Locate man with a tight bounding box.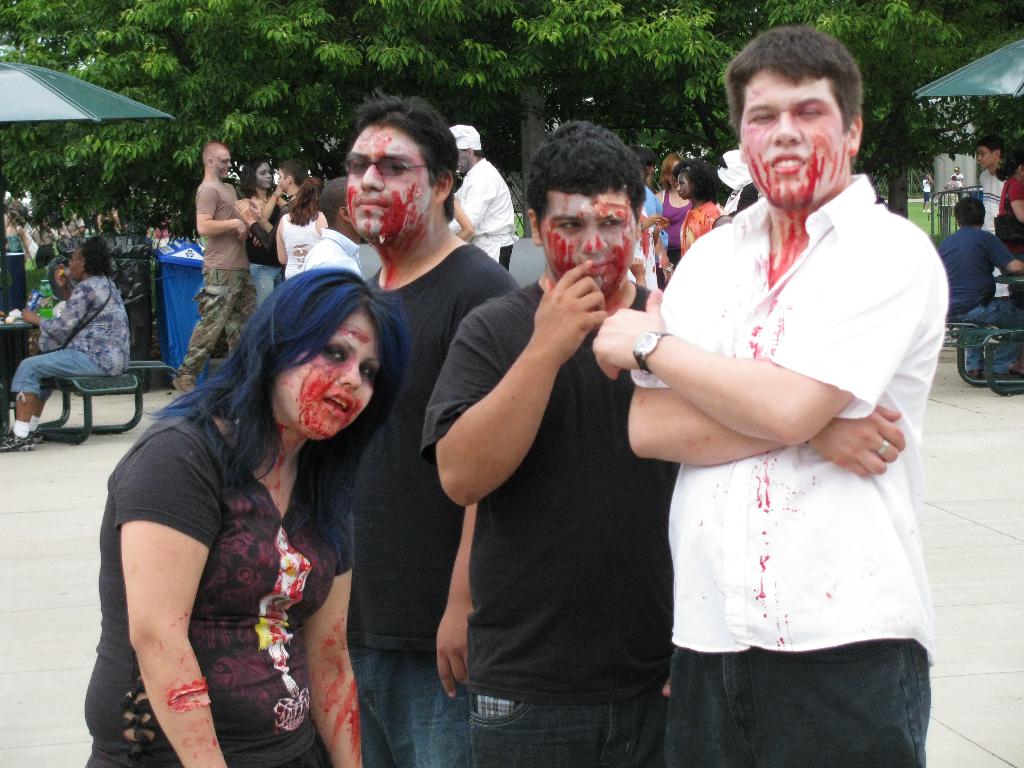
[x1=342, y1=86, x2=521, y2=767].
